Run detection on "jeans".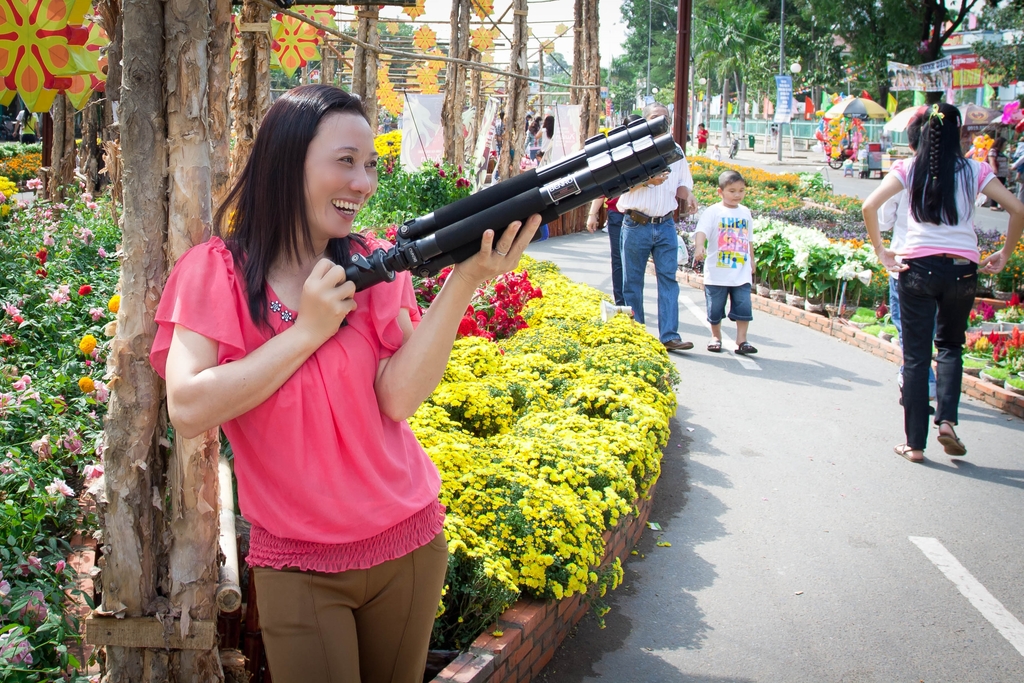
Result: box(891, 268, 943, 406).
